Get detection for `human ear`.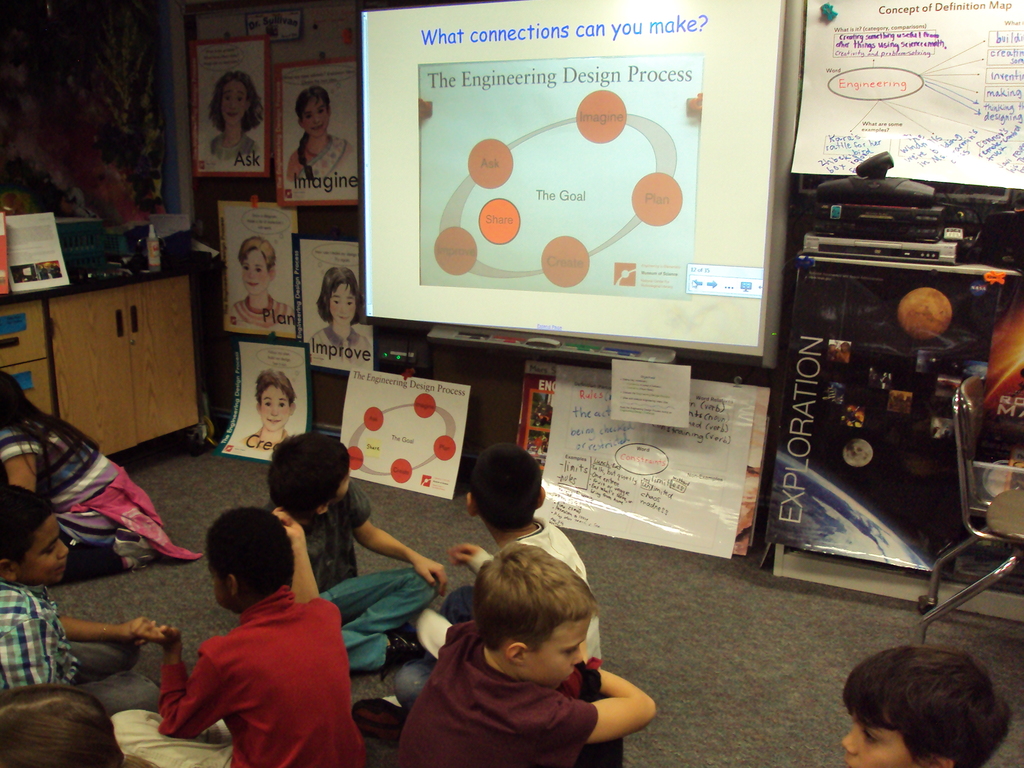
Detection: 504:643:527:669.
